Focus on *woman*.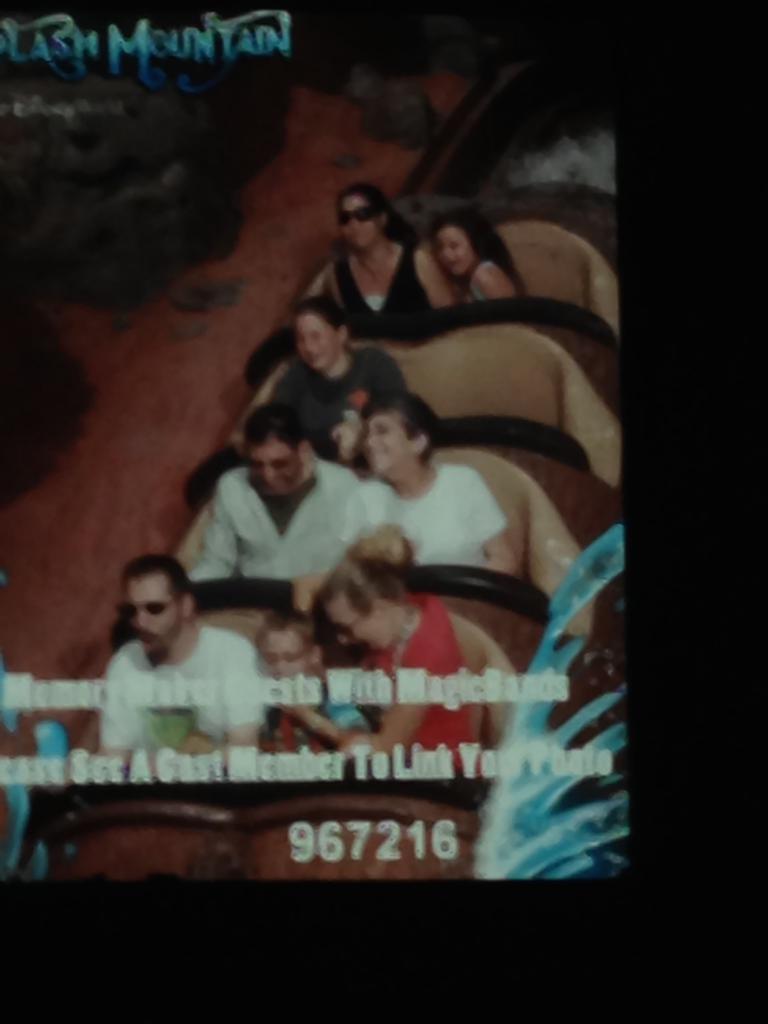
Focused at bbox(294, 519, 486, 763).
